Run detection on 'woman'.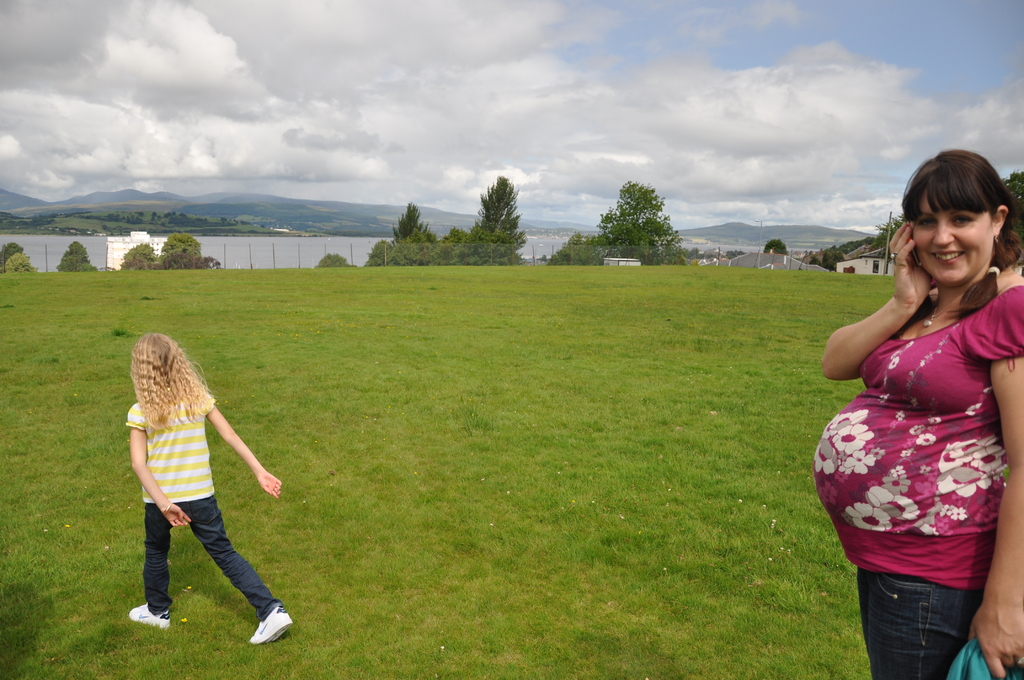
Result: [left=817, top=131, right=1023, bottom=672].
